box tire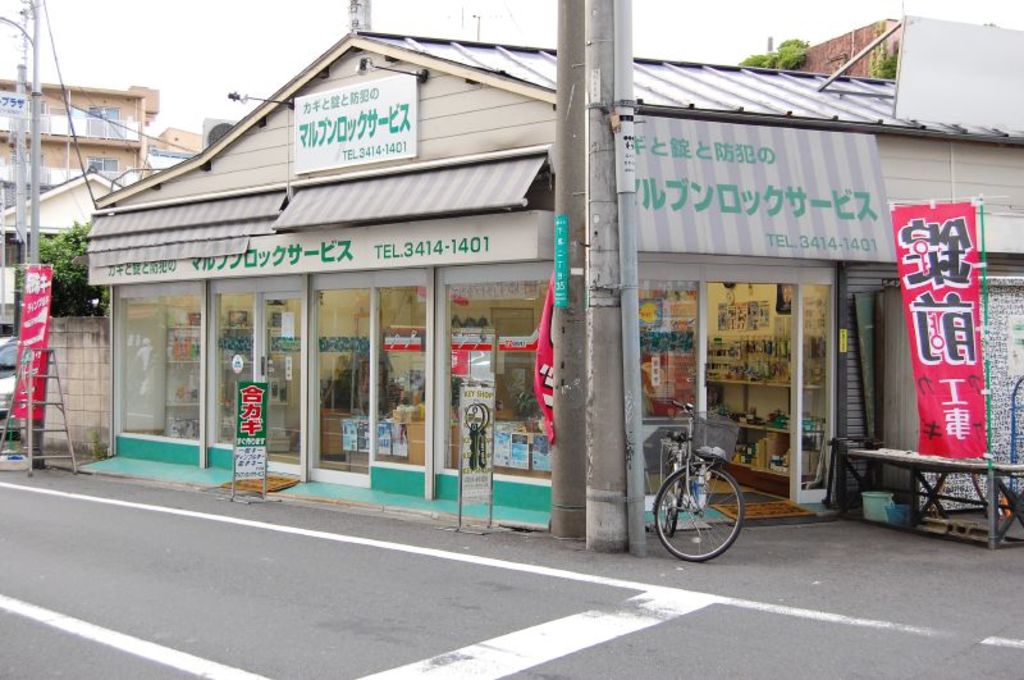
pyautogui.locateOnScreen(664, 469, 681, 539)
